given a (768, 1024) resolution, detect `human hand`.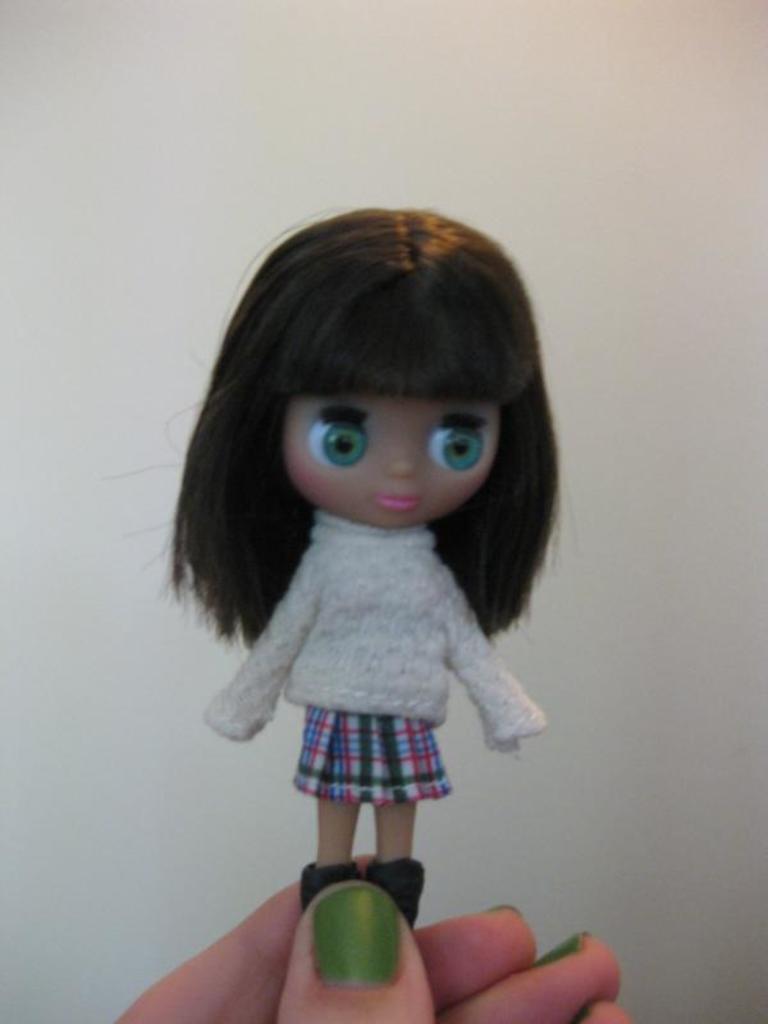
[x1=118, y1=846, x2=630, y2=1023].
